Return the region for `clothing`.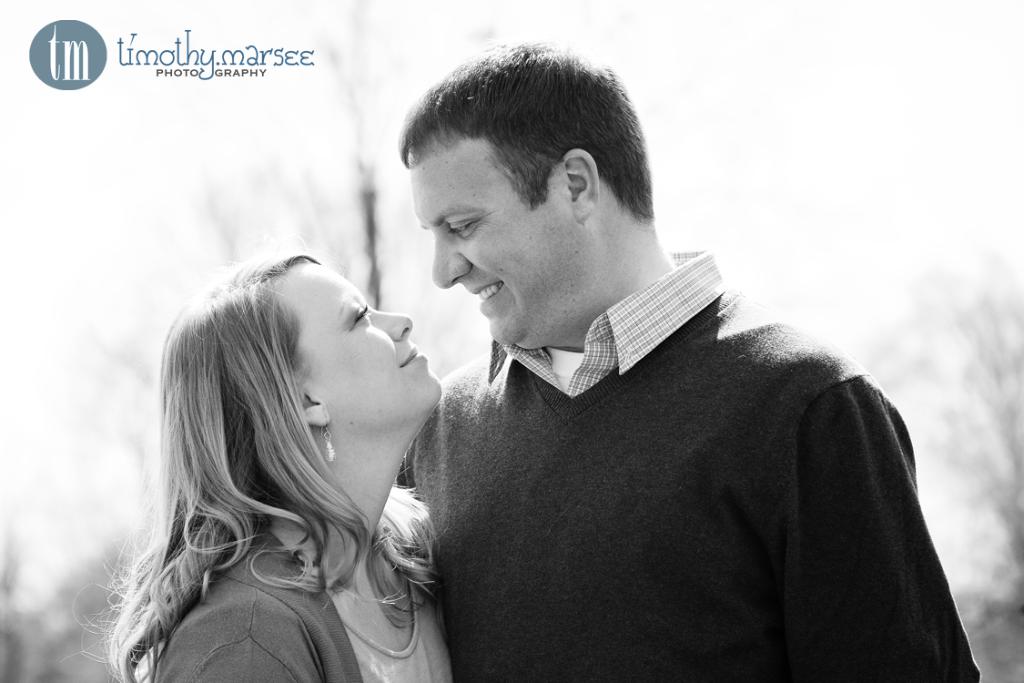
x1=157 y1=498 x2=469 y2=682.
